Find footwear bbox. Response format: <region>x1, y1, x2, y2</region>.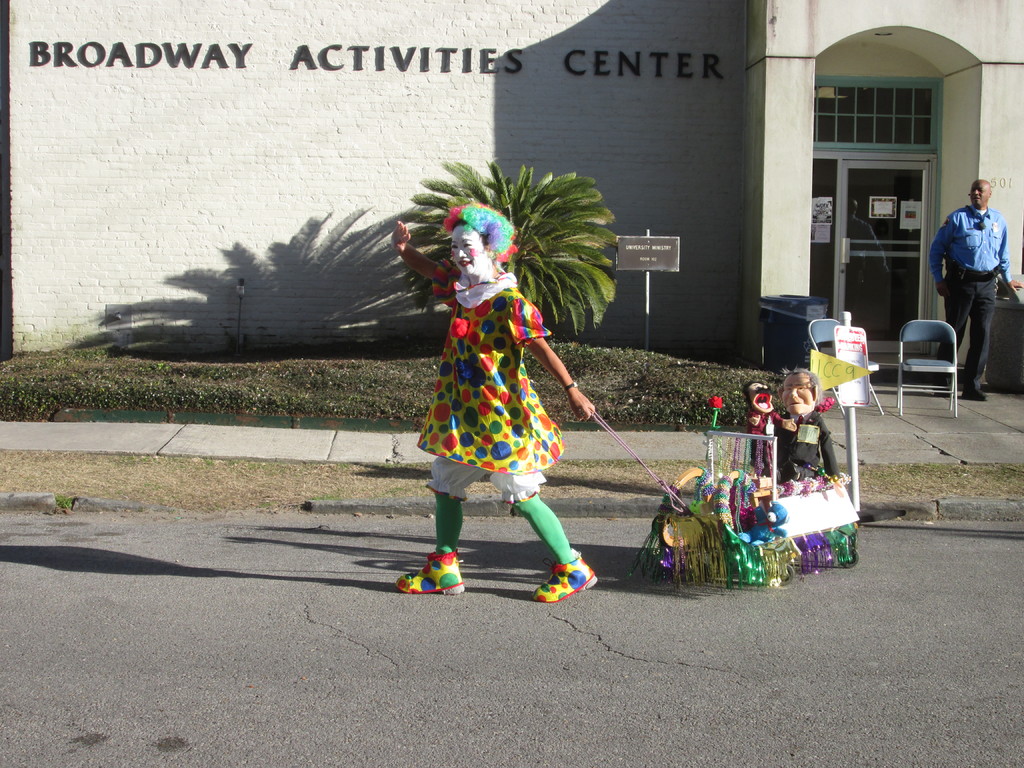
<region>394, 552, 472, 593</region>.
